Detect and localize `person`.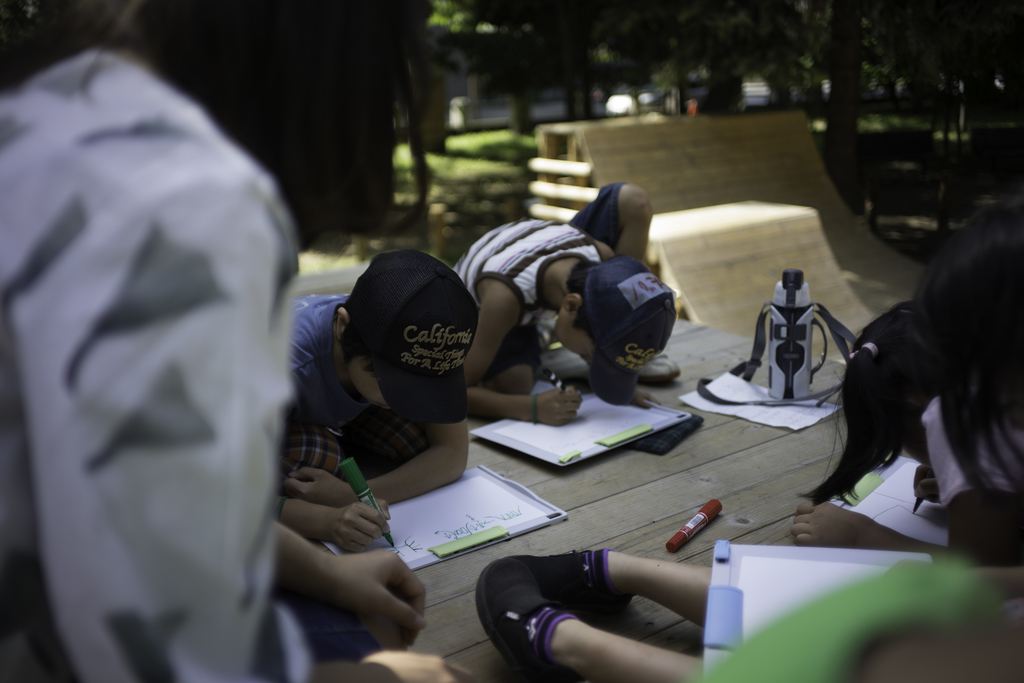
Localized at (left=274, top=522, right=427, bottom=638).
